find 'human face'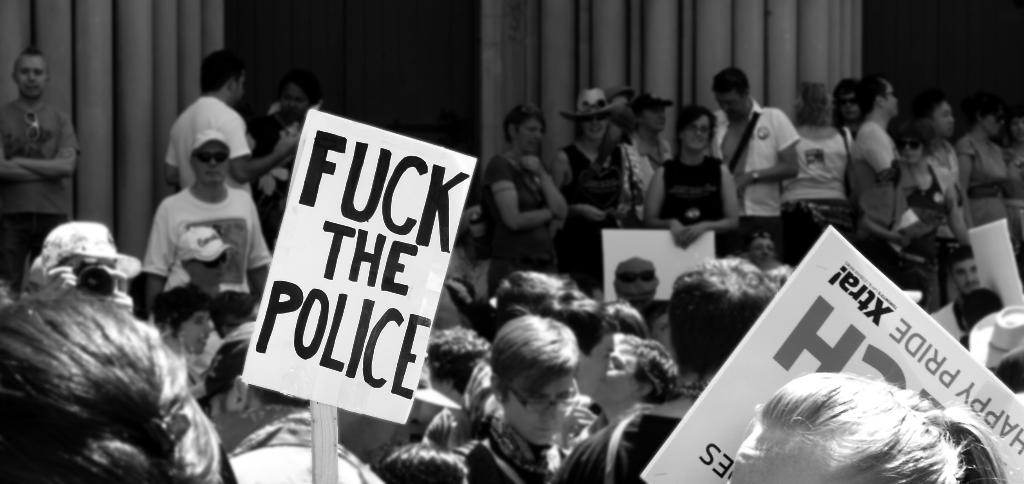
bbox=(597, 343, 626, 405)
